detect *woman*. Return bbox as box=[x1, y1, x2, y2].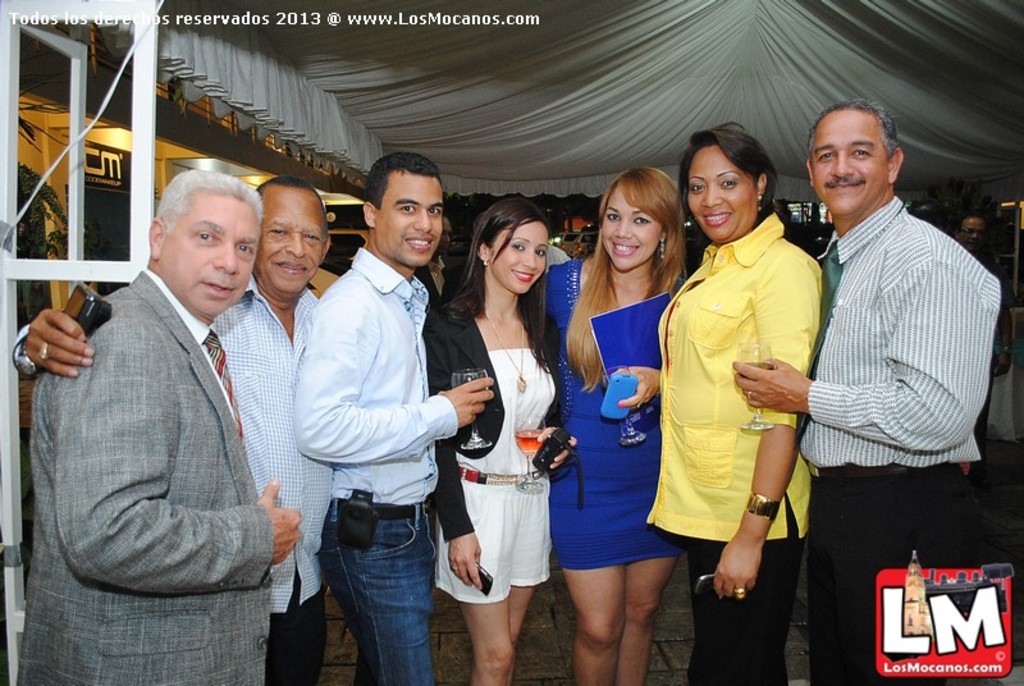
box=[531, 163, 685, 685].
